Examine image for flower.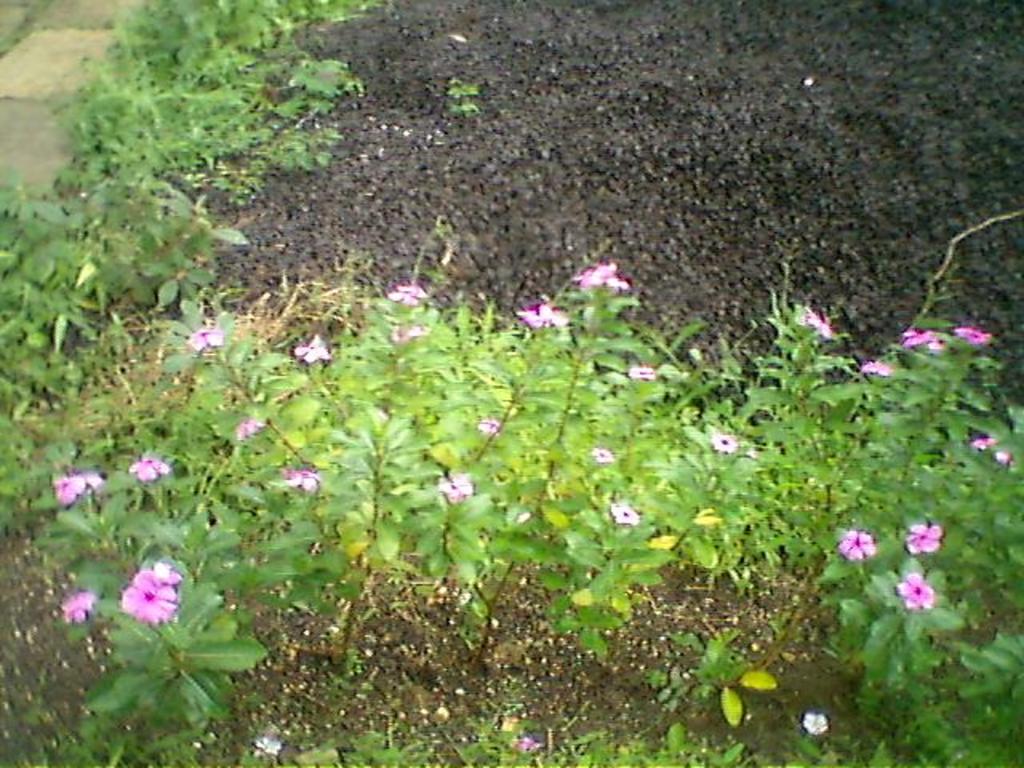
Examination result: BBox(898, 574, 933, 613).
